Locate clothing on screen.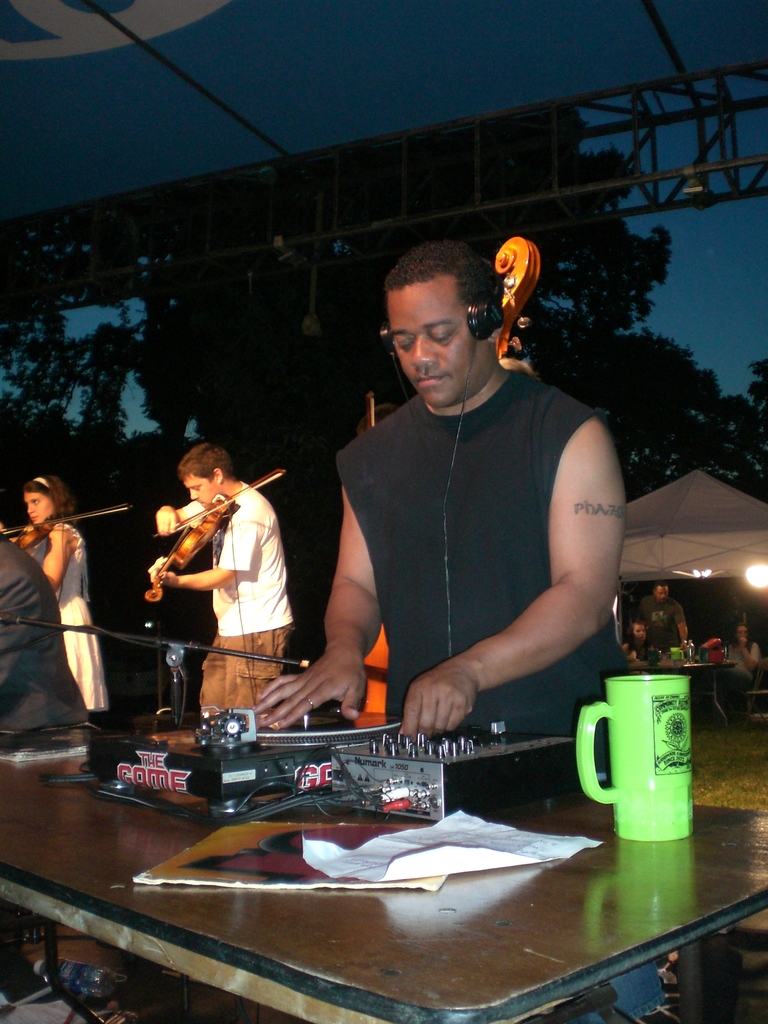
On screen at x1=315 y1=292 x2=649 y2=747.
